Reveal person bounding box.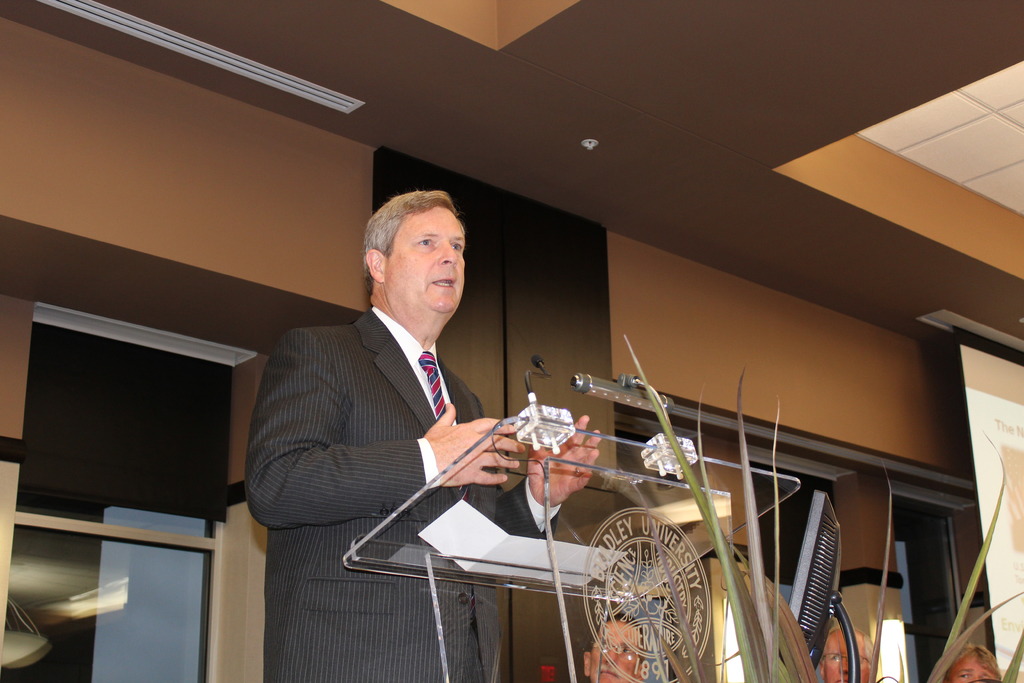
Revealed: [left=578, top=605, right=647, bottom=682].
